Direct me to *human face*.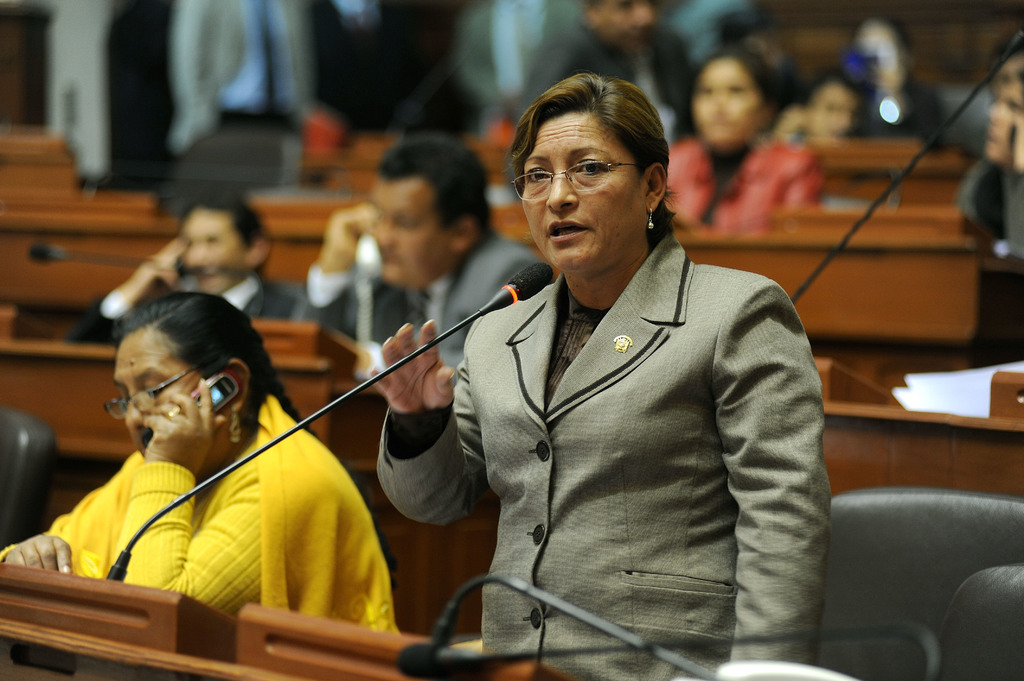
Direction: {"x1": 525, "y1": 106, "x2": 640, "y2": 265}.
